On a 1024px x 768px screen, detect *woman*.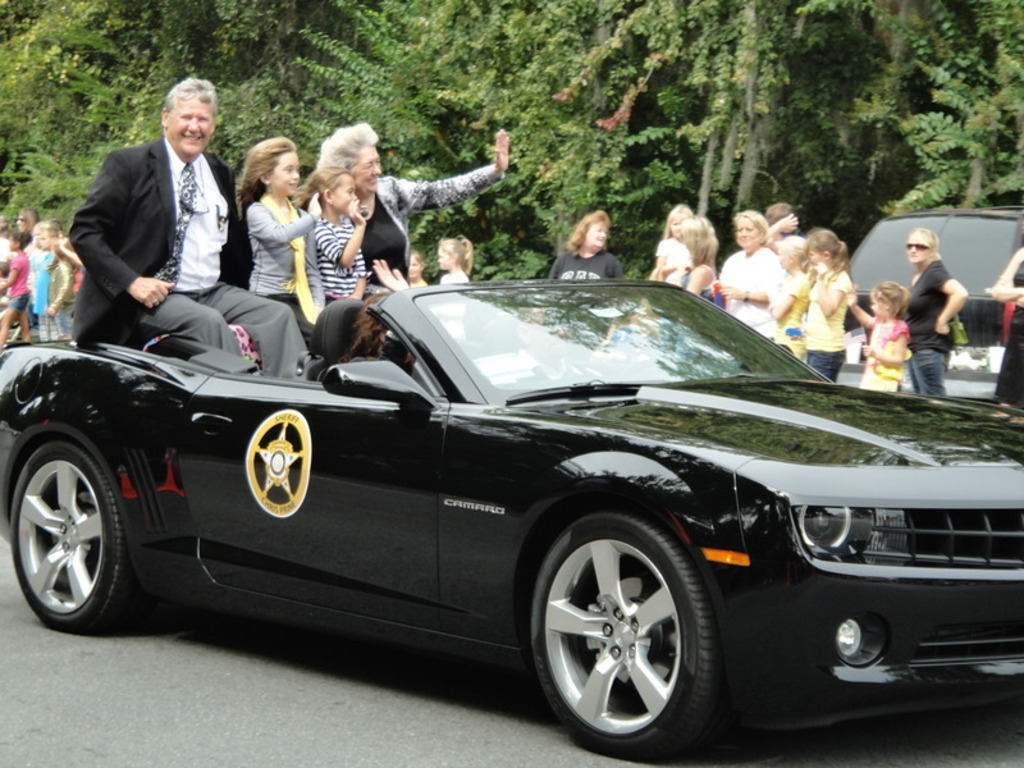
crop(896, 225, 972, 394).
